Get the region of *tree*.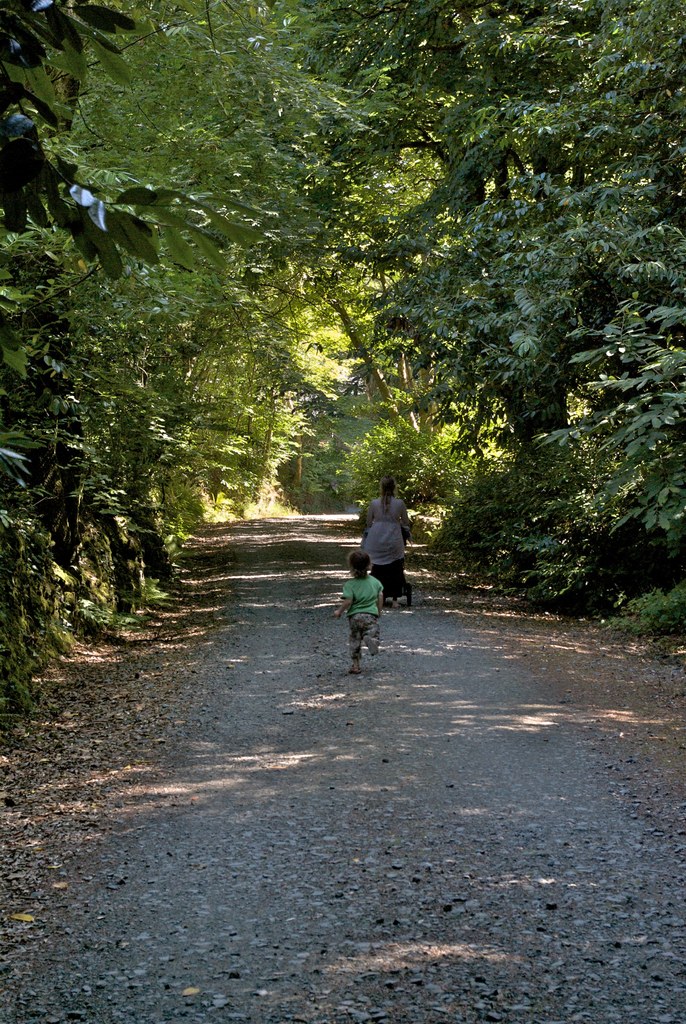
{"left": 13, "top": 209, "right": 251, "bottom": 649}.
